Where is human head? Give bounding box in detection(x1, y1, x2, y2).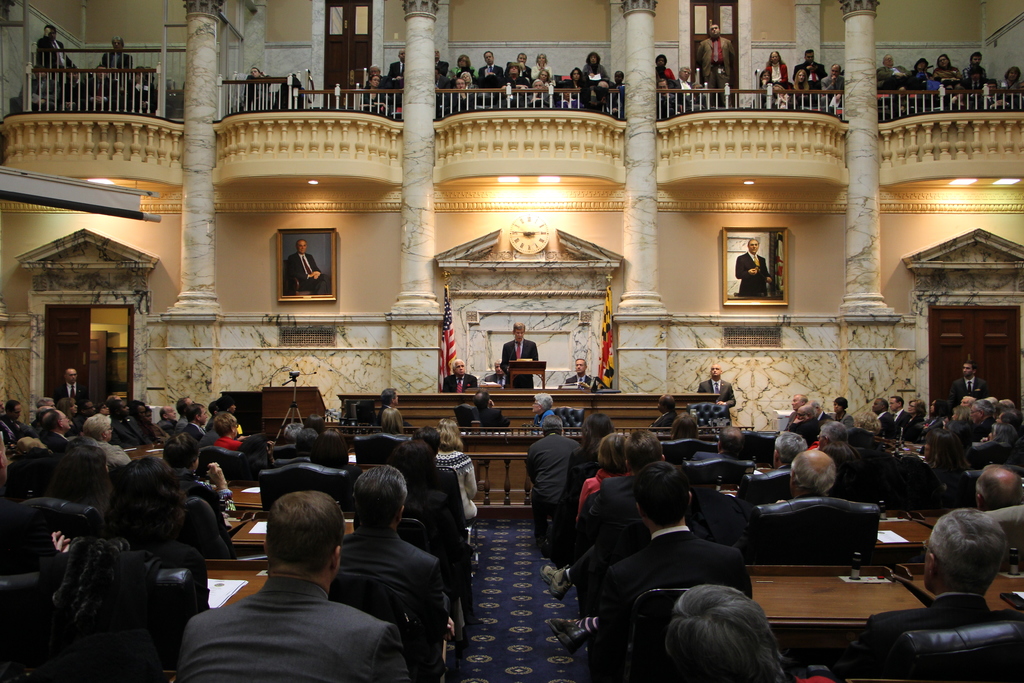
detection(807, 399, 822, 413).
